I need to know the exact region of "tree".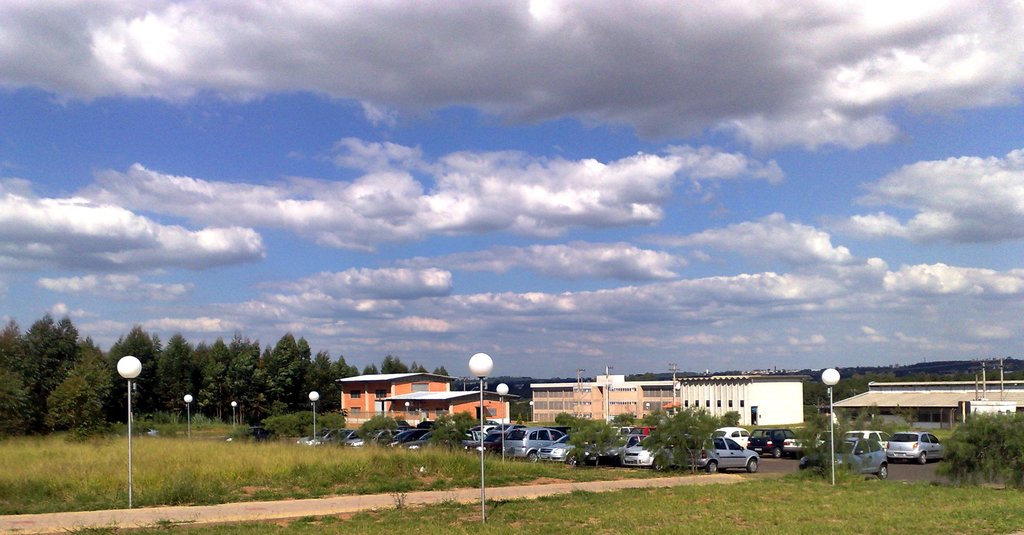
Region: detection(800, 413, 849, 481).
